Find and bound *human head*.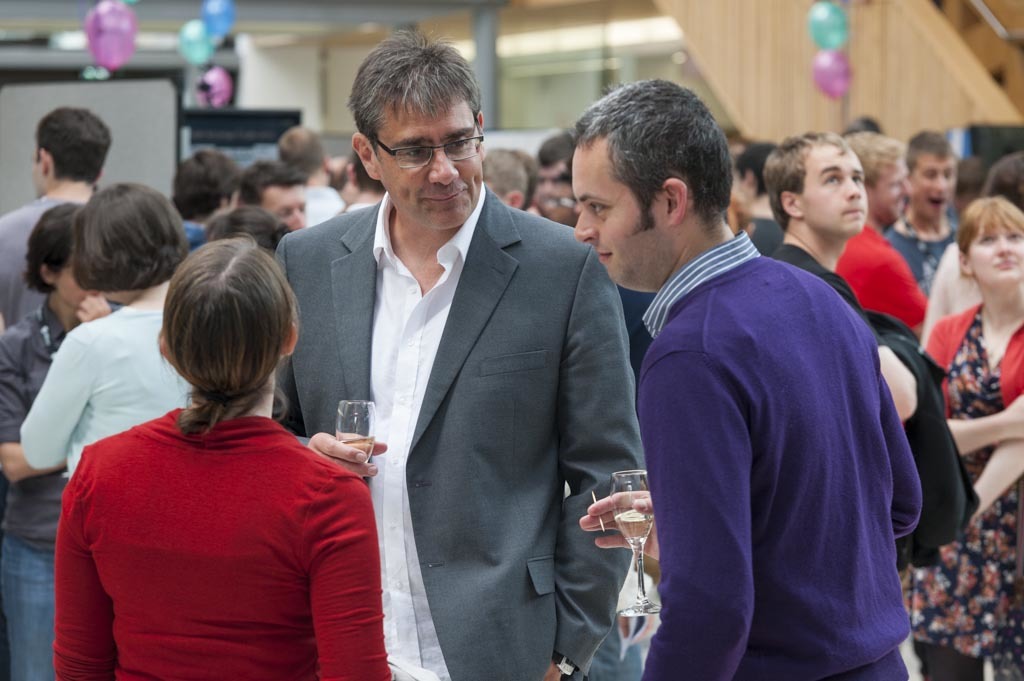
Bound: (762,131,870,244).
